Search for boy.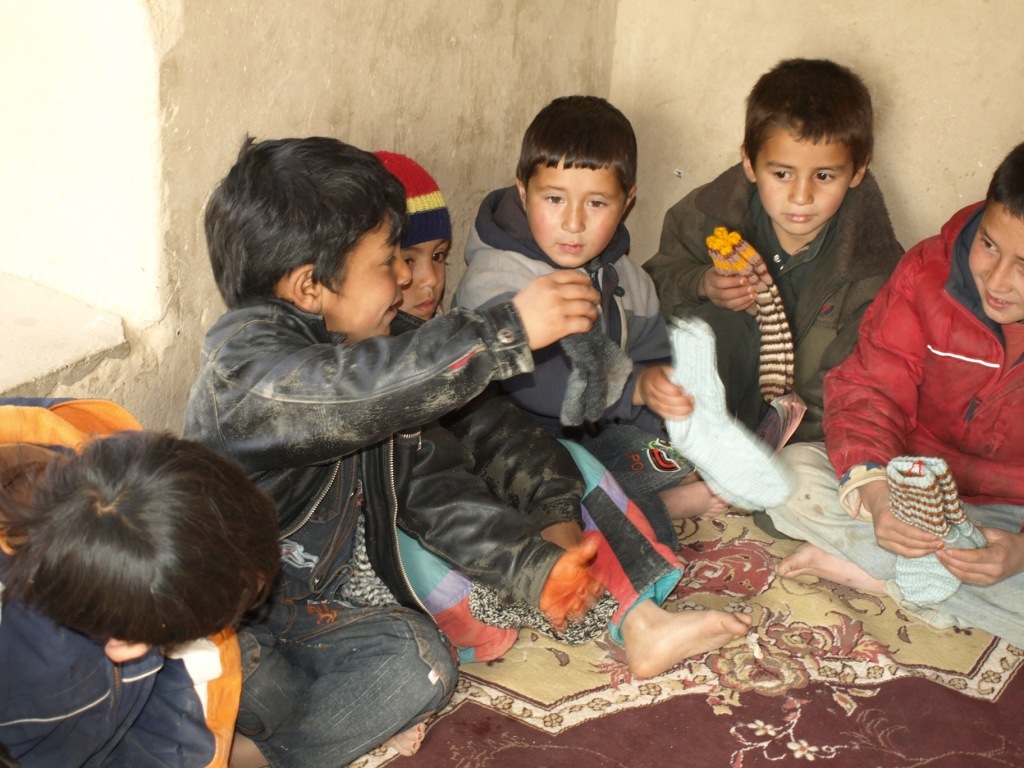
Found at (left=9, top=429, right=288, bottom=762).
